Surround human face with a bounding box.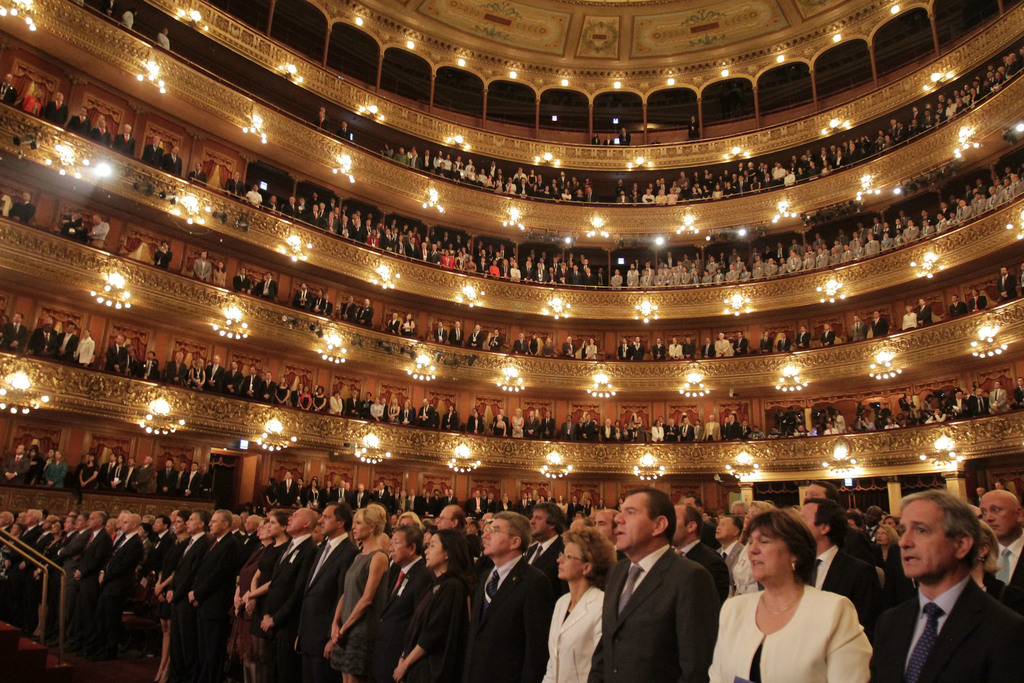
x1=396 y1=516 x2=410 y2=529.
